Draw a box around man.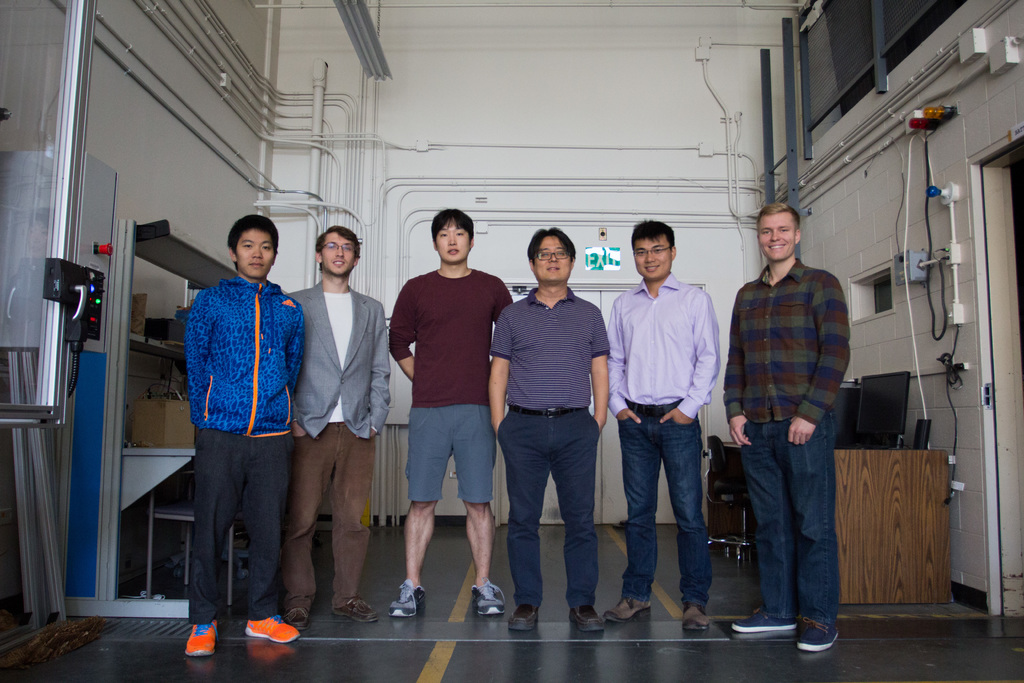
<region>483, 231, 616, 637</region>.
